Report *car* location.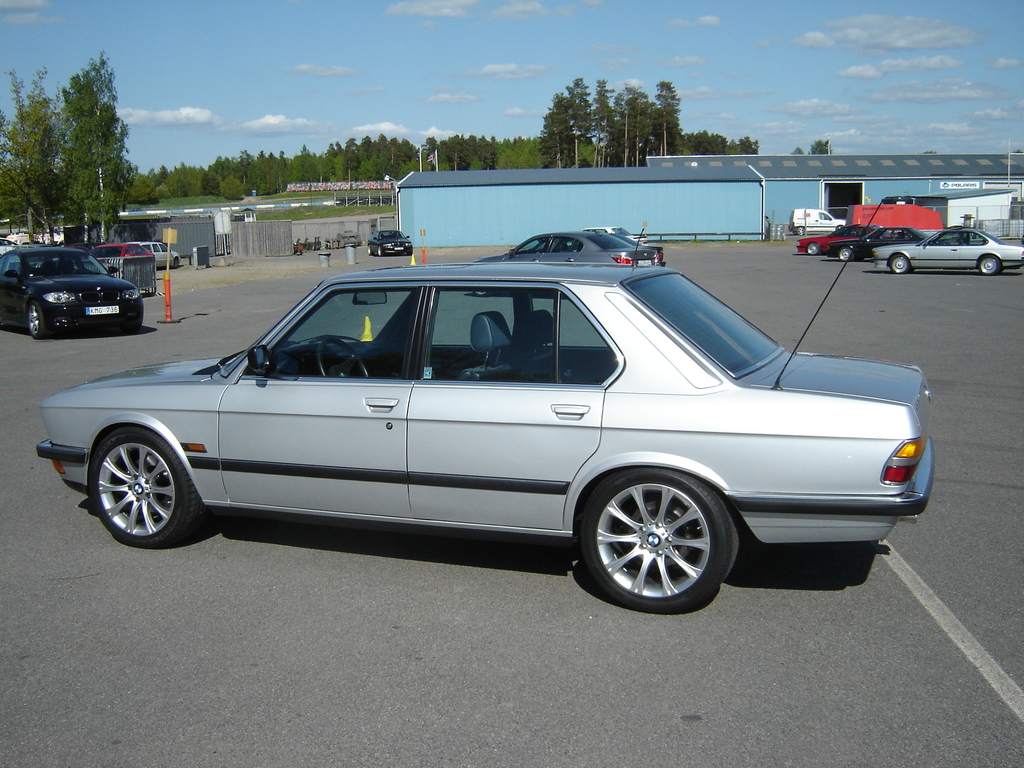
Report: box=[871, 228, 1023, 275].
